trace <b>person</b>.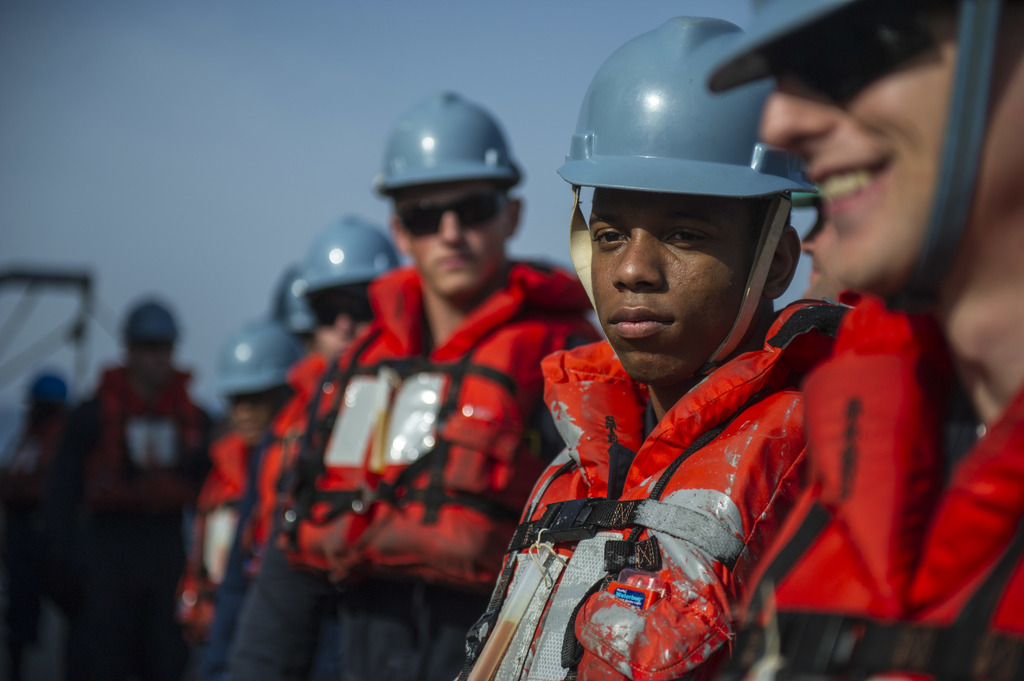
Traced to [left=463, top=1, right=824, bottom=680].
